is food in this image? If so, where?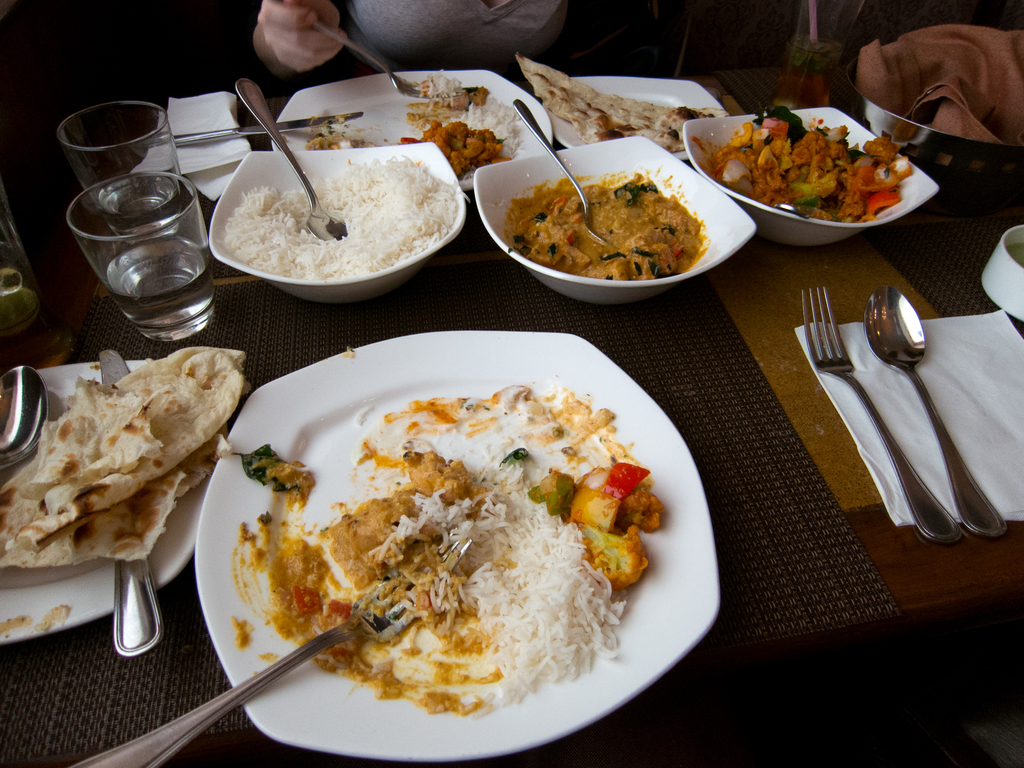
Yes, at bbox=(216, 153, 472, 285).
